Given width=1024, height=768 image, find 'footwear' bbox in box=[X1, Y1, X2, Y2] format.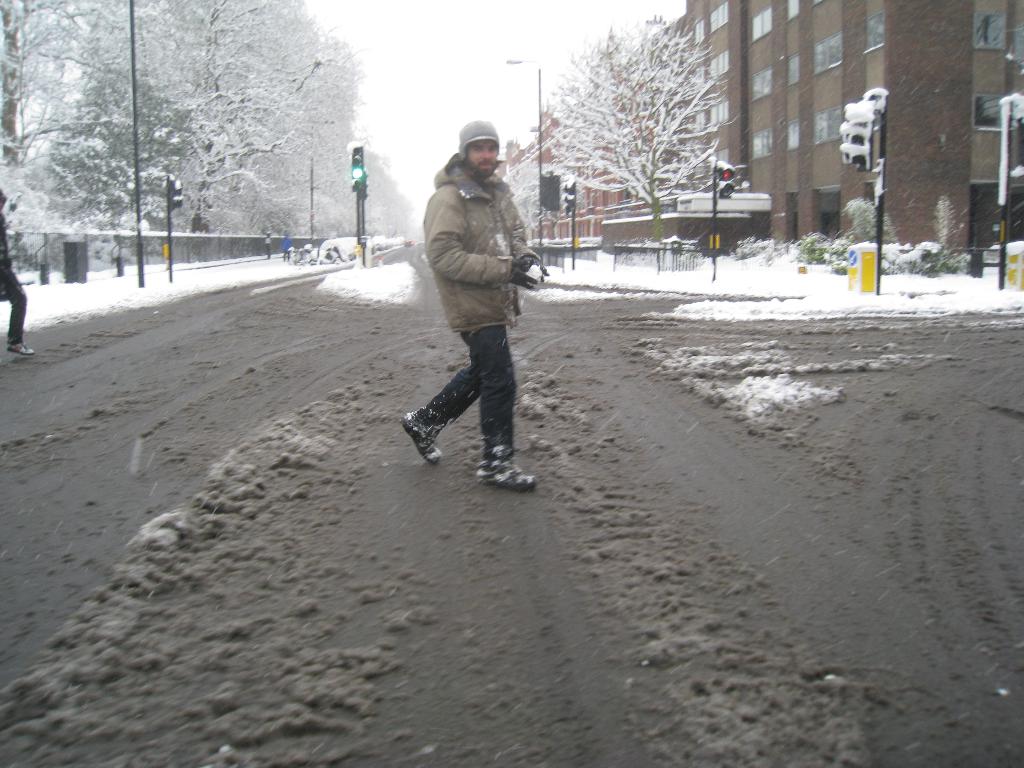
box=[395, 401, 439, 461].
